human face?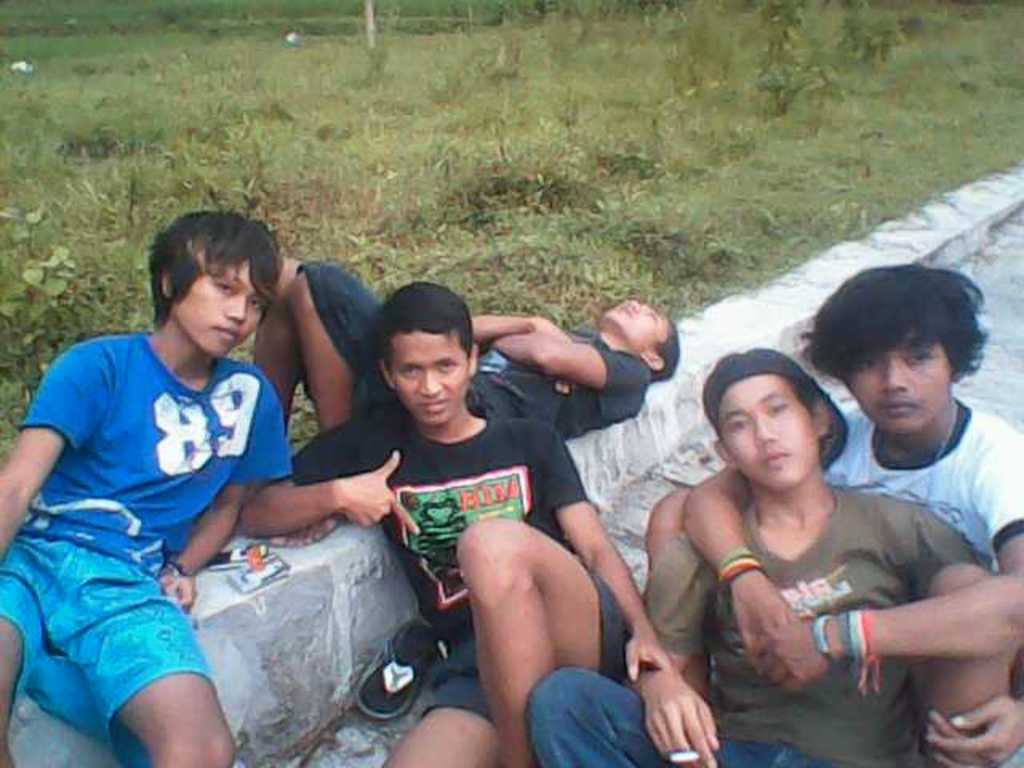
box=[696, 347, 846, 488]
